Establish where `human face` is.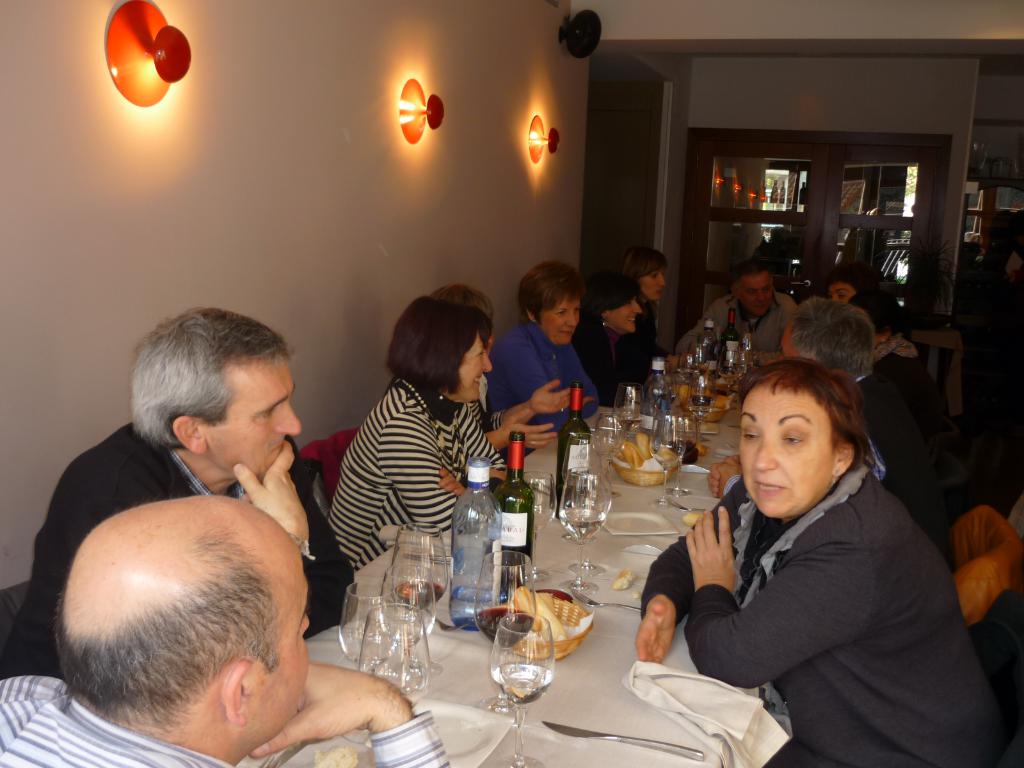
Established at <bbox>736, 393, 832, 522</bbox>.
